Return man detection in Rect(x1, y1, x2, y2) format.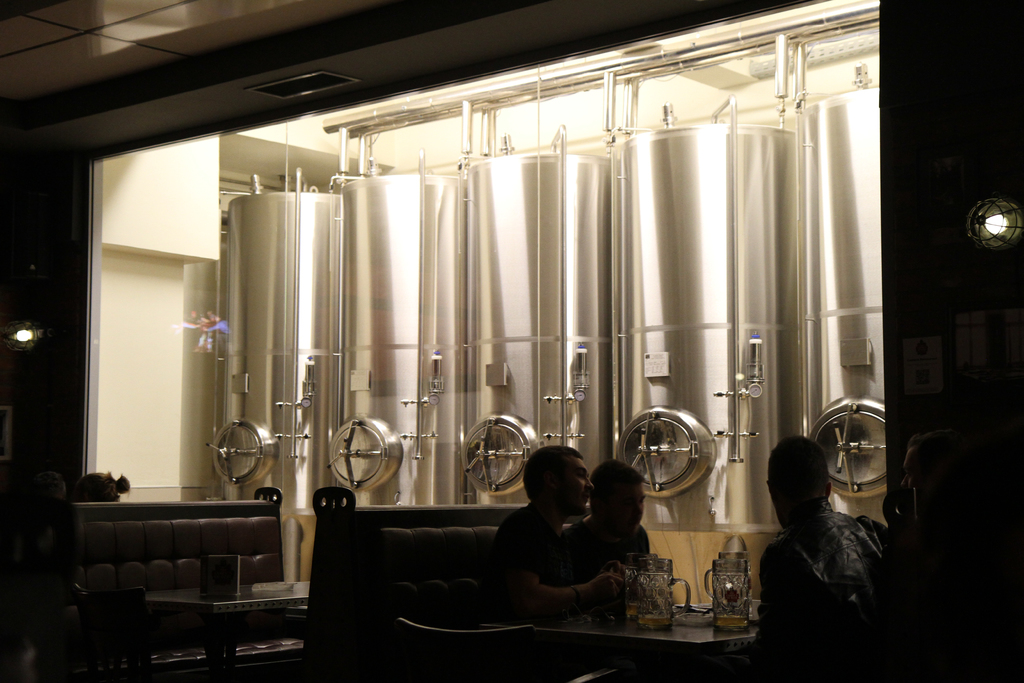
Rect(745, 430, 904, 654).
